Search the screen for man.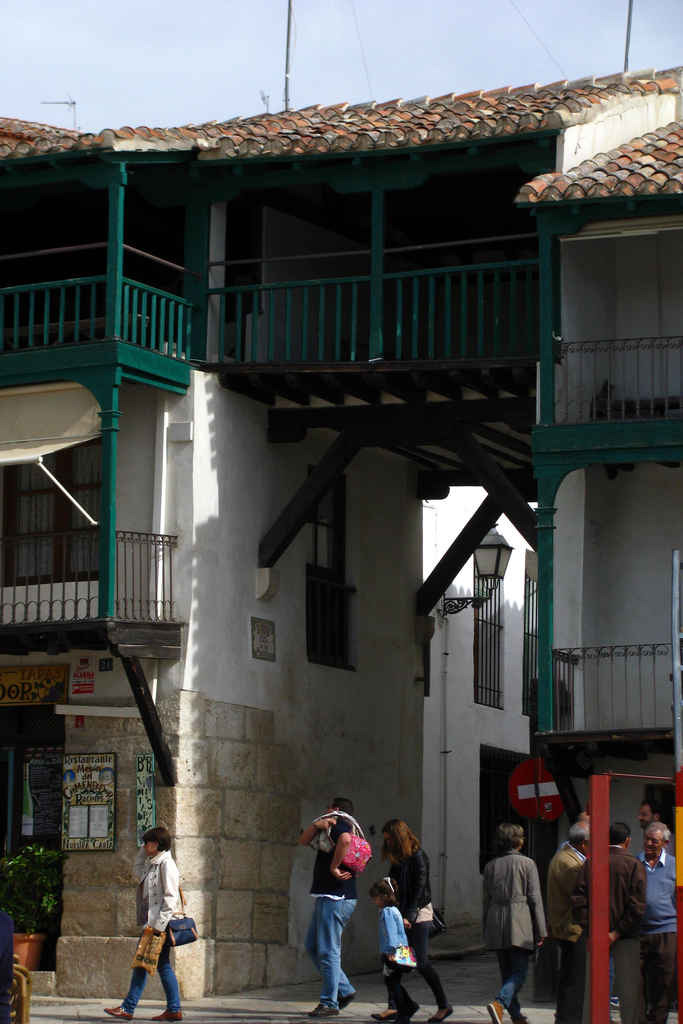
Found at [562,806,601,865].
